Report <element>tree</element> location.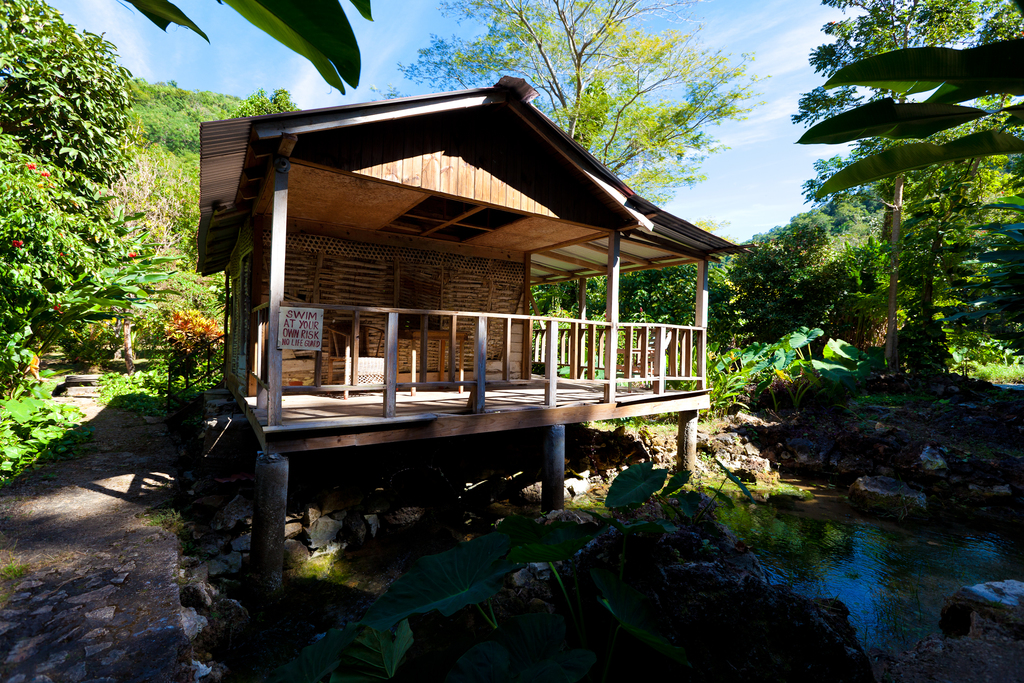
Report: pyautogui.locateOnScreen(805, 0, 995, 324).
